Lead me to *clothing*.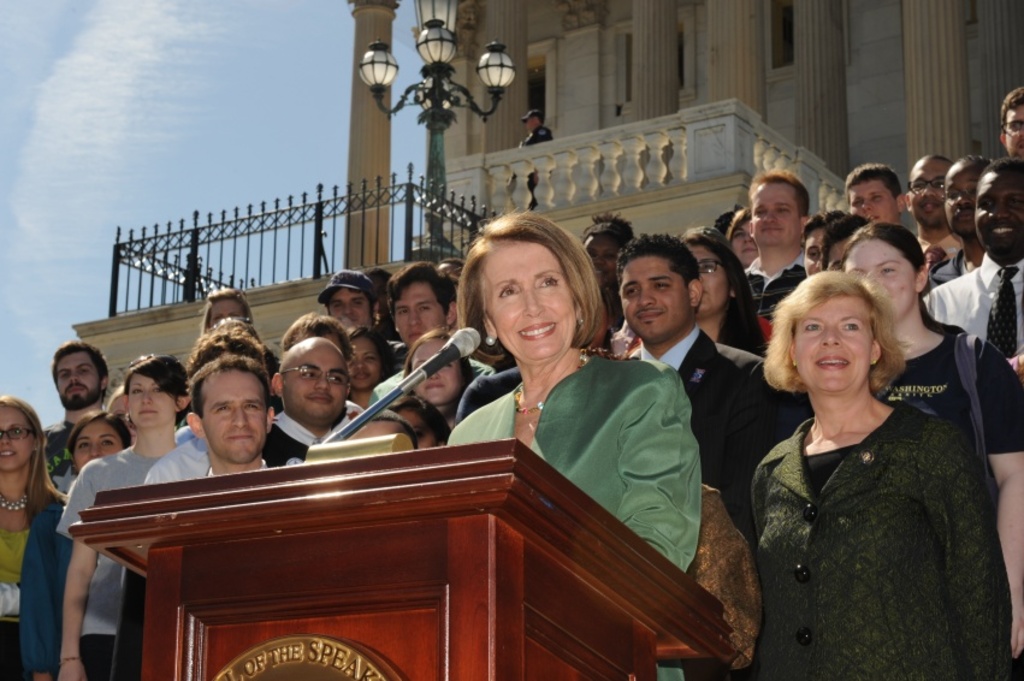
Lead to {"x1": 0, "y1": 485, "x2": 61, "y2": 680}.
